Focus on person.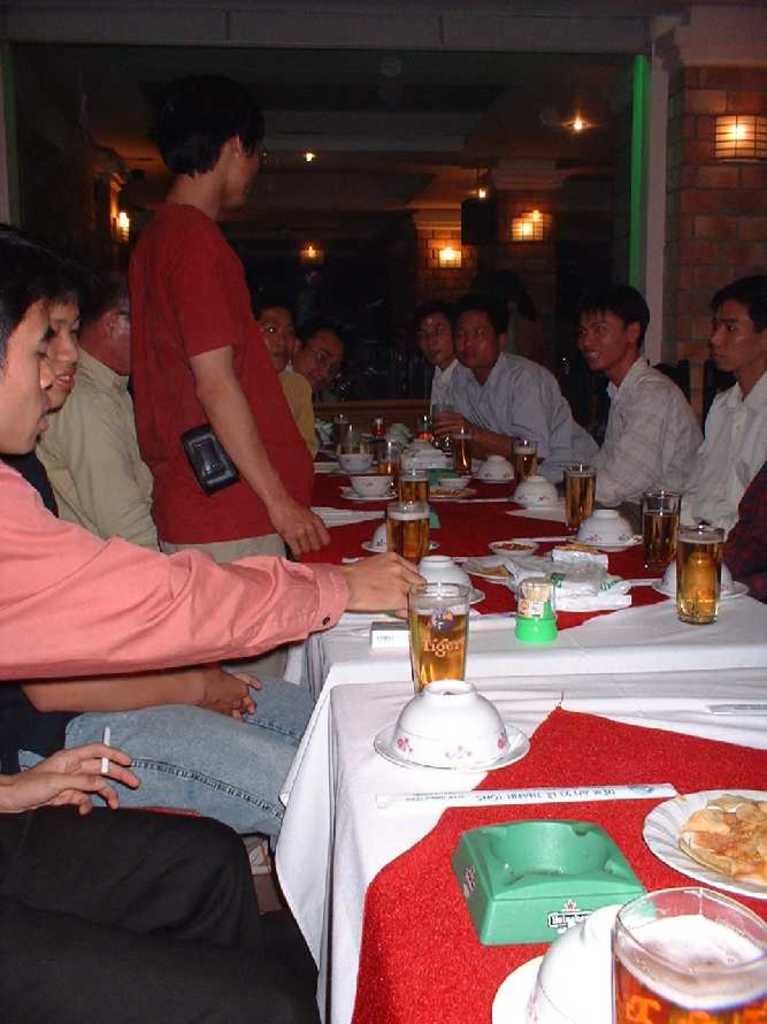
Focused at (423,304,458,430).
